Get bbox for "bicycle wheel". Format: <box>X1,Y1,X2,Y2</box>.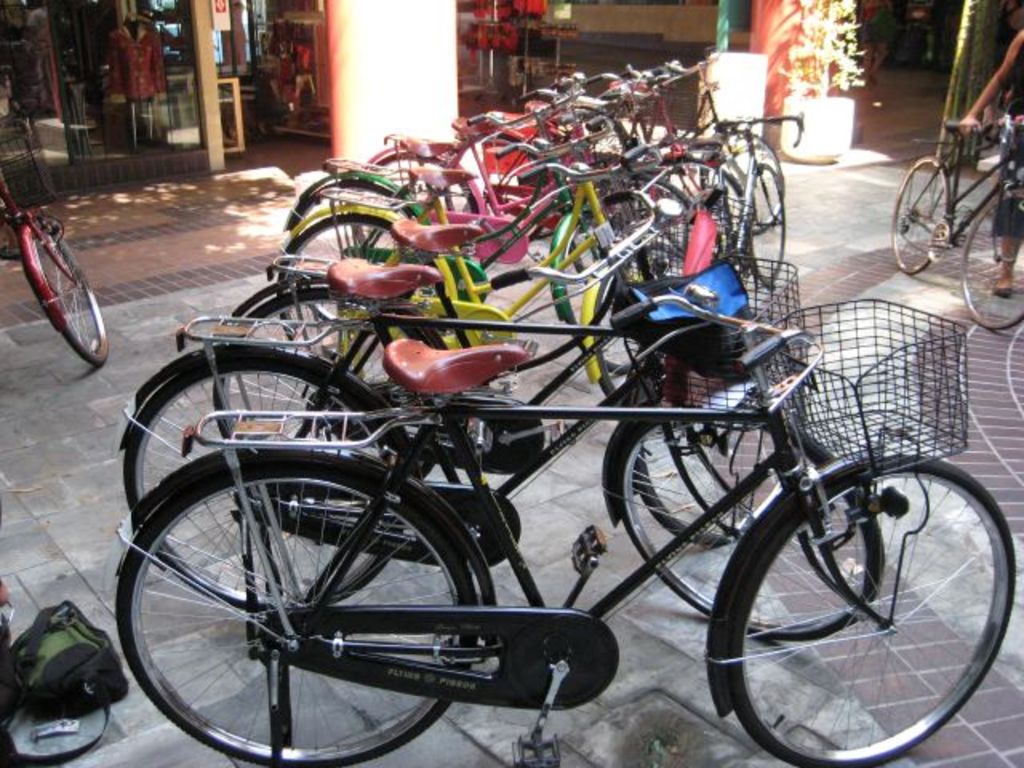
<box>958,184,1022,334</box>.
